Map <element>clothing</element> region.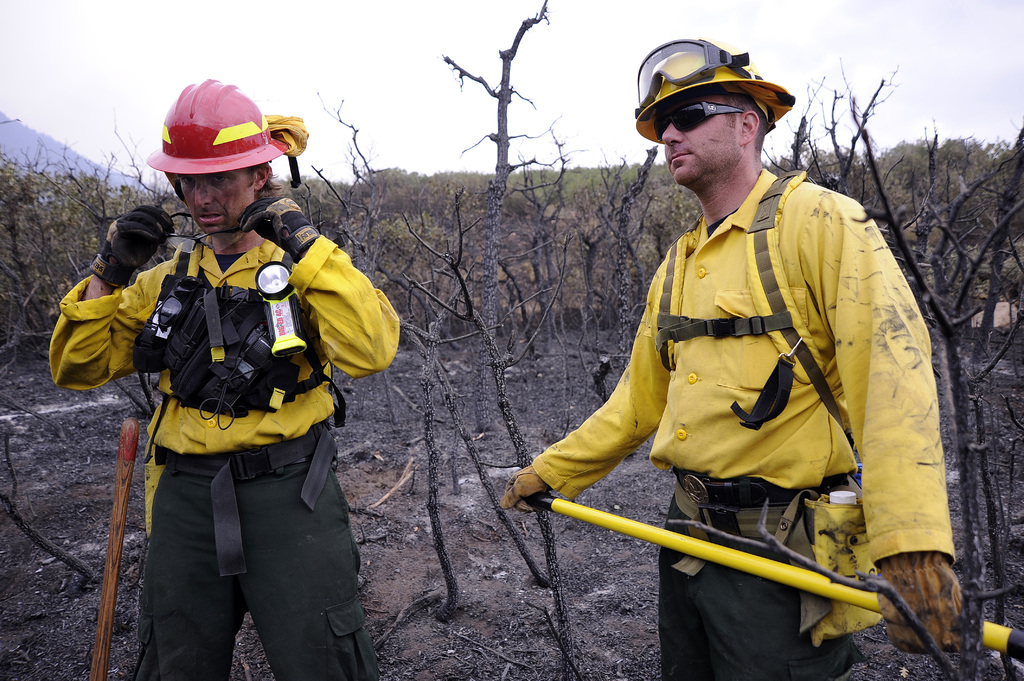
Mapped to 47:239:403:680.
